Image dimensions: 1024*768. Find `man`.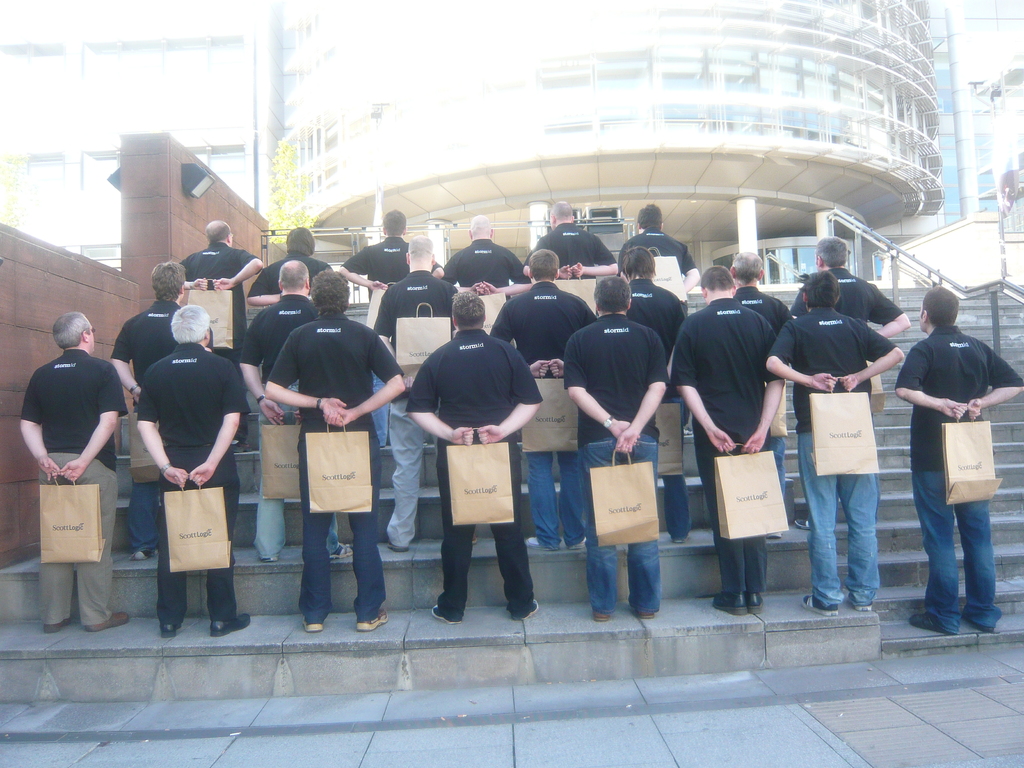
[563, 278, 666, 620].
